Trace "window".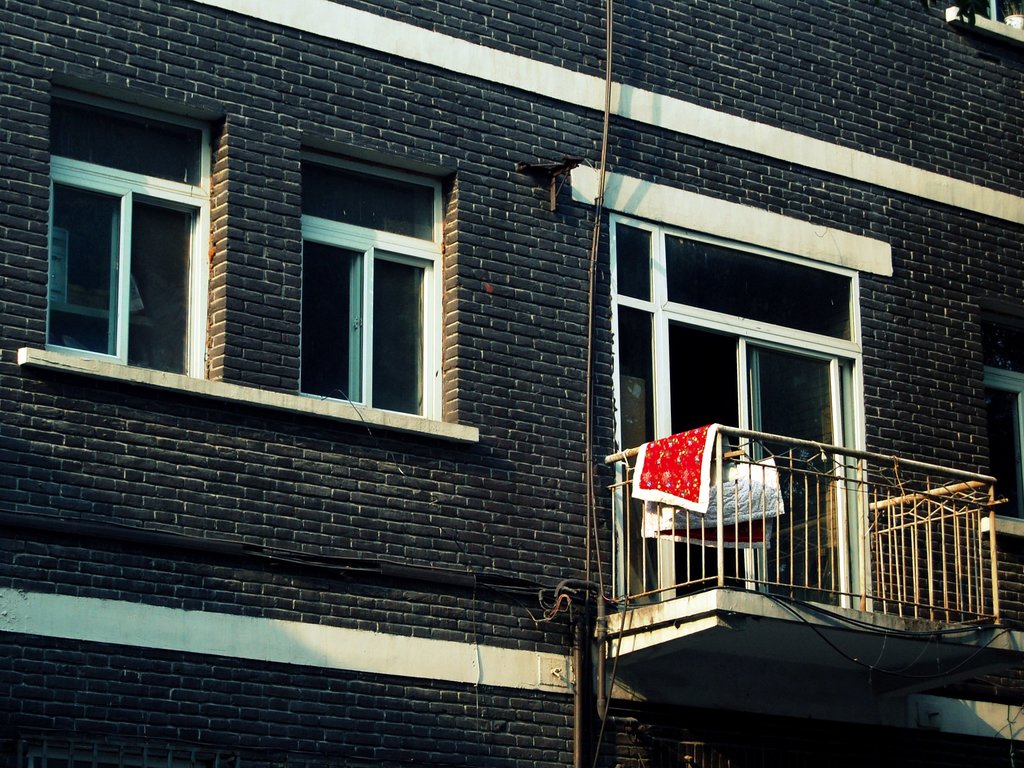
Traced to bbox=[269, 152, 451, 420].
